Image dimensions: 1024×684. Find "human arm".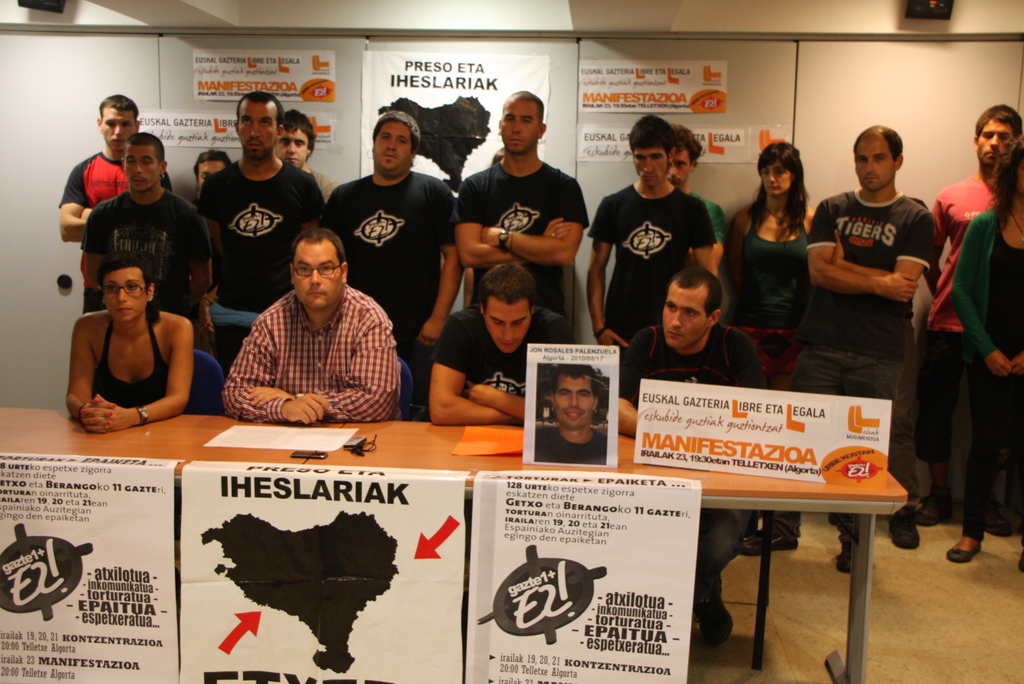
322 187 352 277.
